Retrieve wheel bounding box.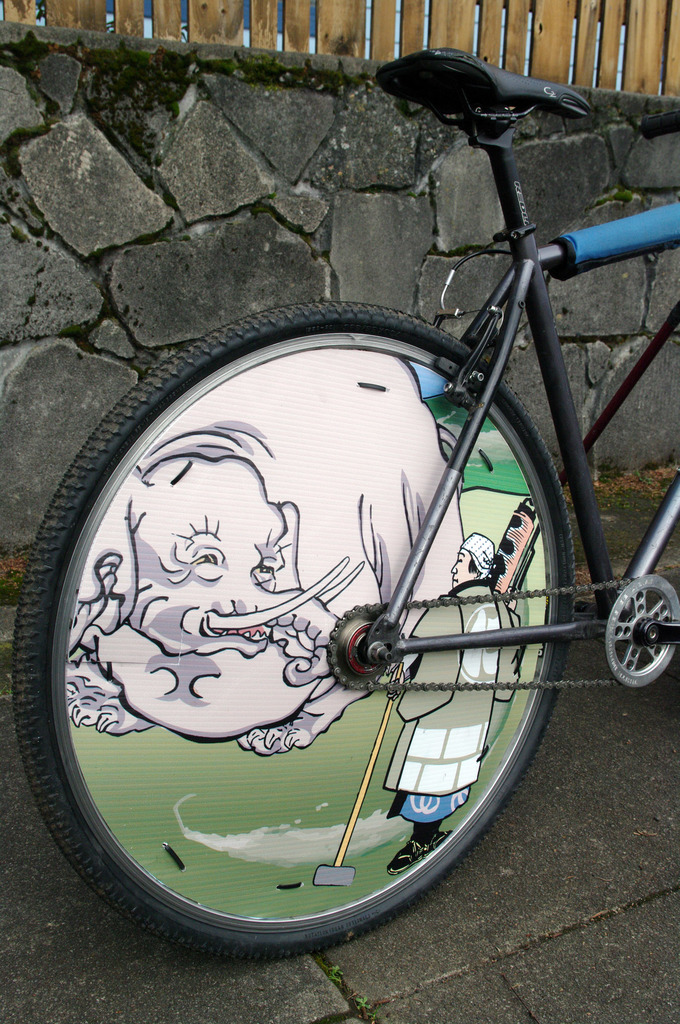
Bounding box: [6, 294, 573, 963].
